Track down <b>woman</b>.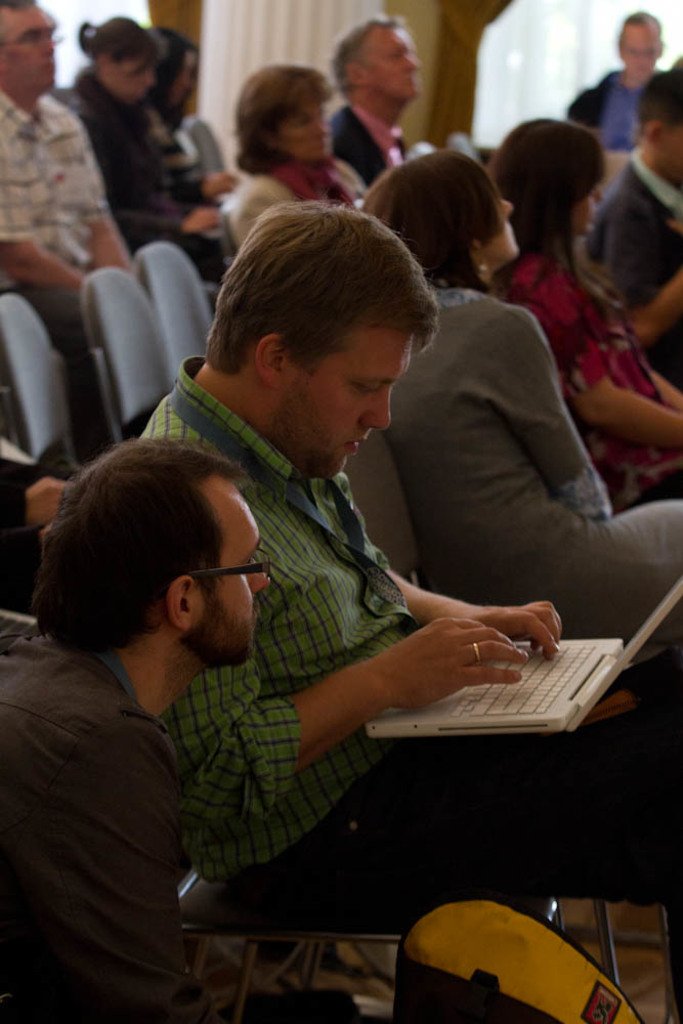
Tracked to [left=487, top=118, right=682, bottom=518].
